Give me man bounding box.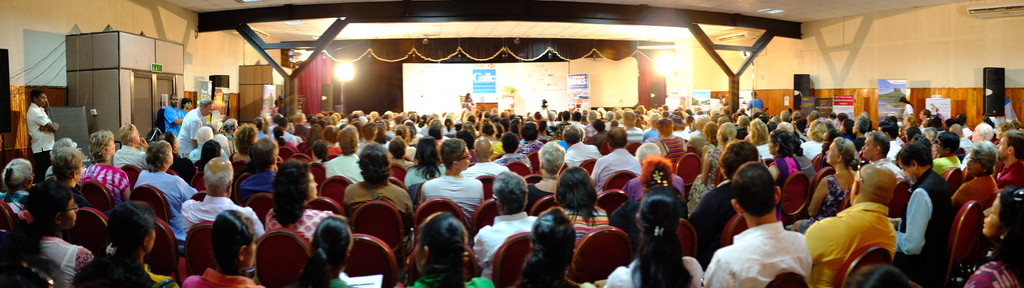
bbox=(803, 163, 900, 287).
